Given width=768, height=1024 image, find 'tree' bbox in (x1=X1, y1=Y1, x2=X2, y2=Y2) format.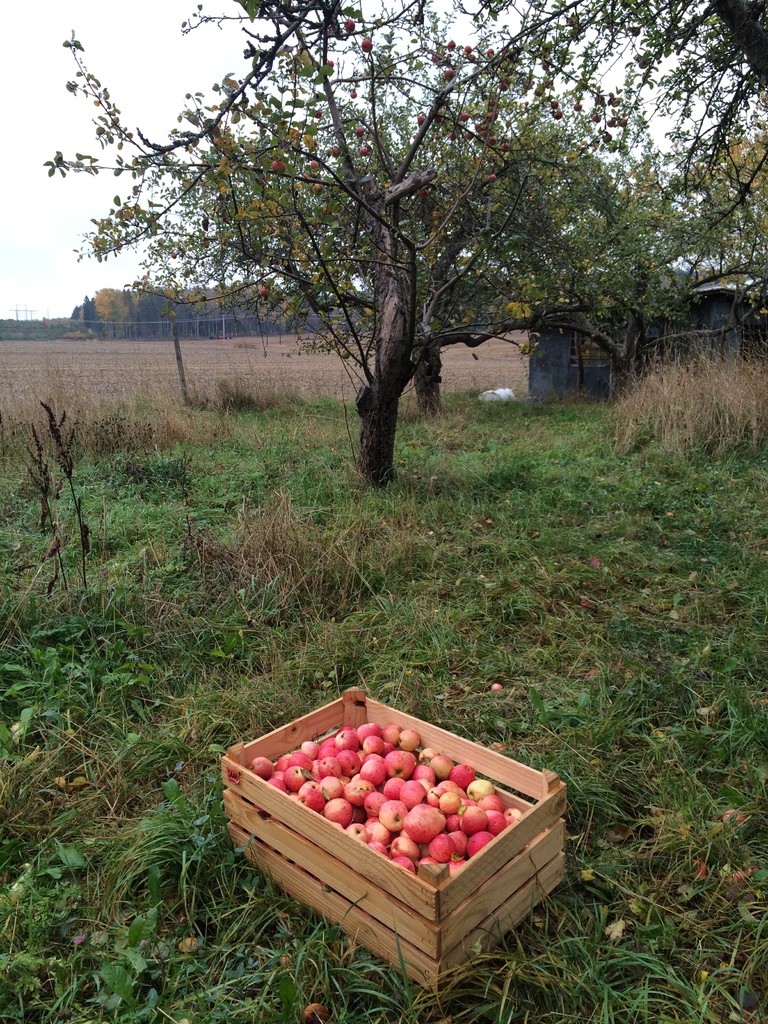
(x1=682, y1=118, x2=767, y2=332).
